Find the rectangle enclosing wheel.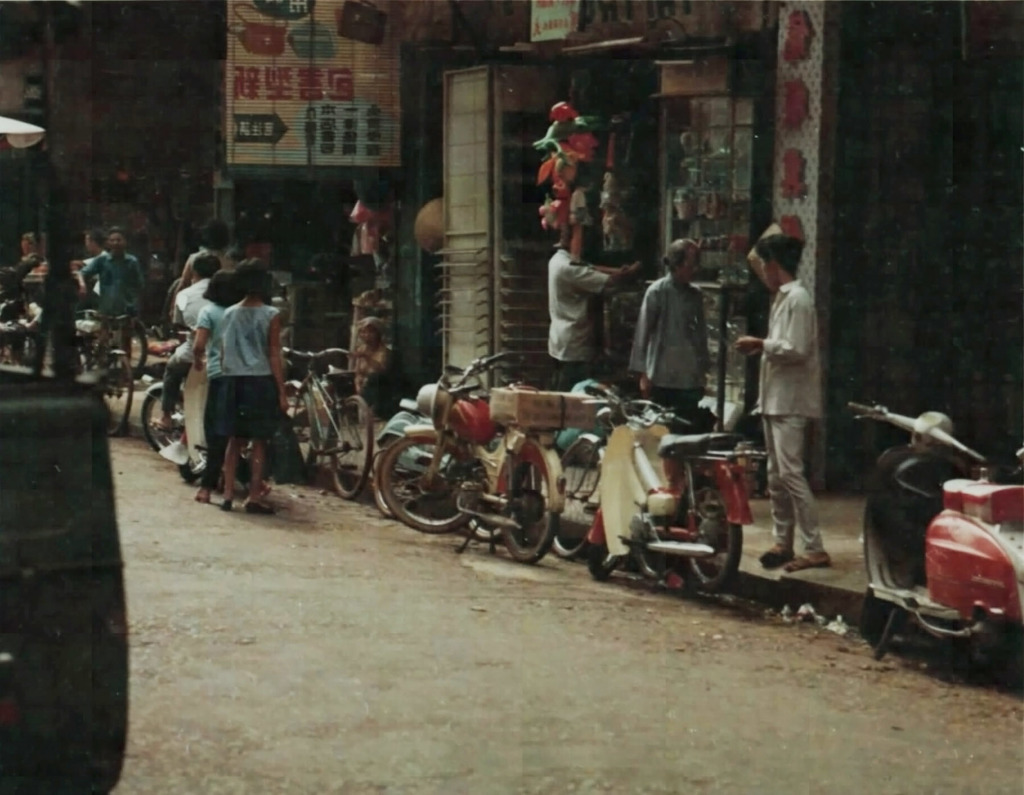
(left=141, top=383, right=188, bottom=446).
